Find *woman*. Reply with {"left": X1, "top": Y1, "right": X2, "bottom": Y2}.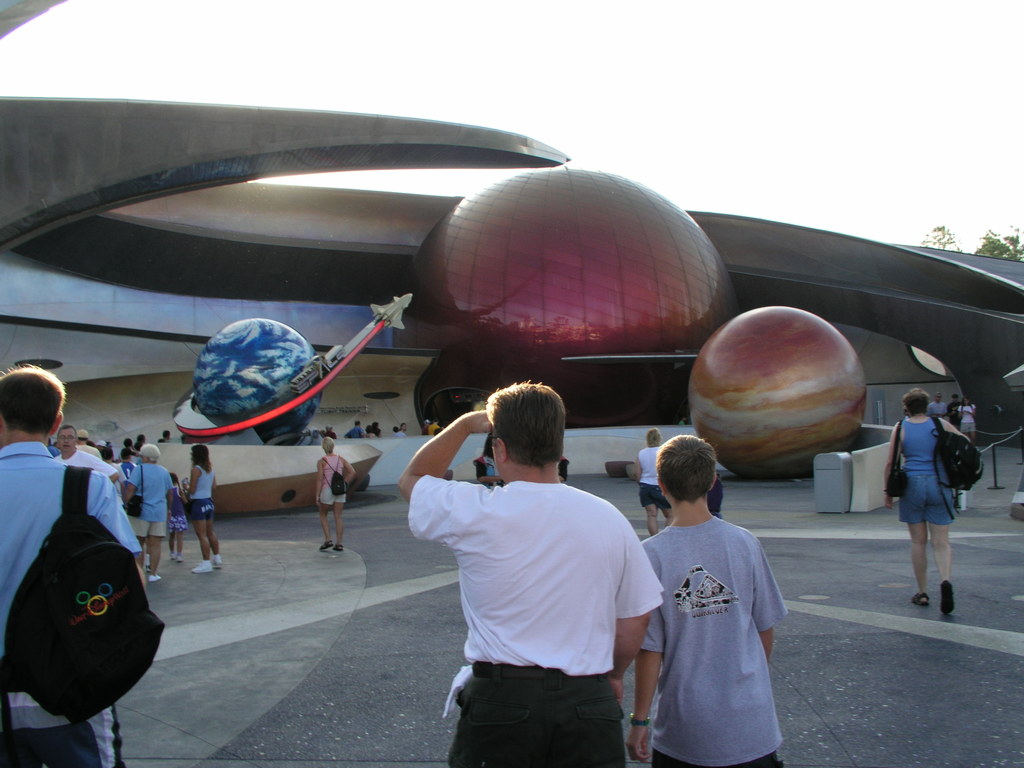
{"left": 957, "top": 396, "right": 980, "bottom": 445}.
